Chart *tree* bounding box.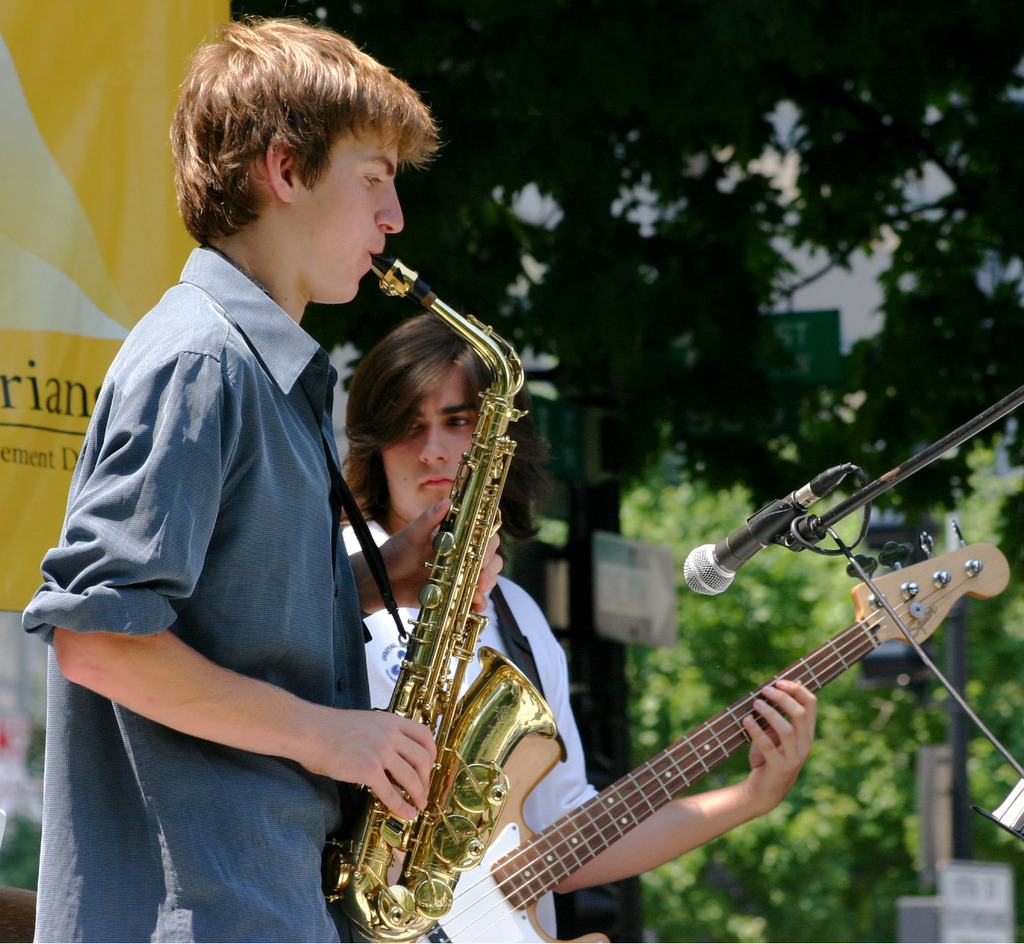
Charted: bbox=(233, 0, 1023, 936).
